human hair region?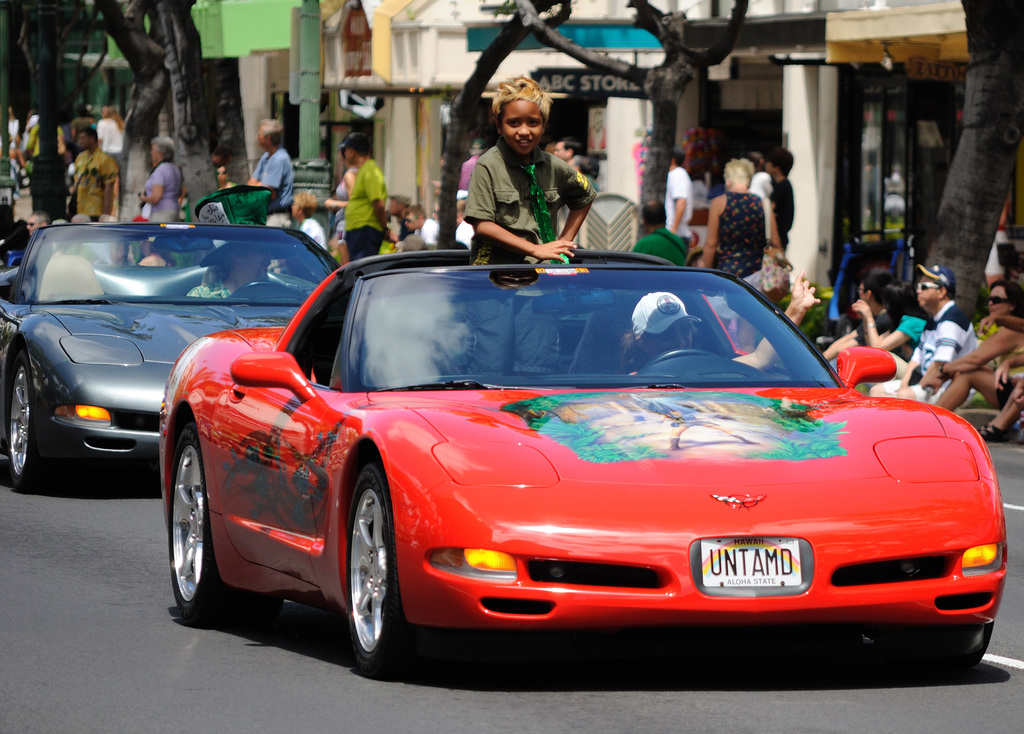
<box>884,279,929,329</box>
